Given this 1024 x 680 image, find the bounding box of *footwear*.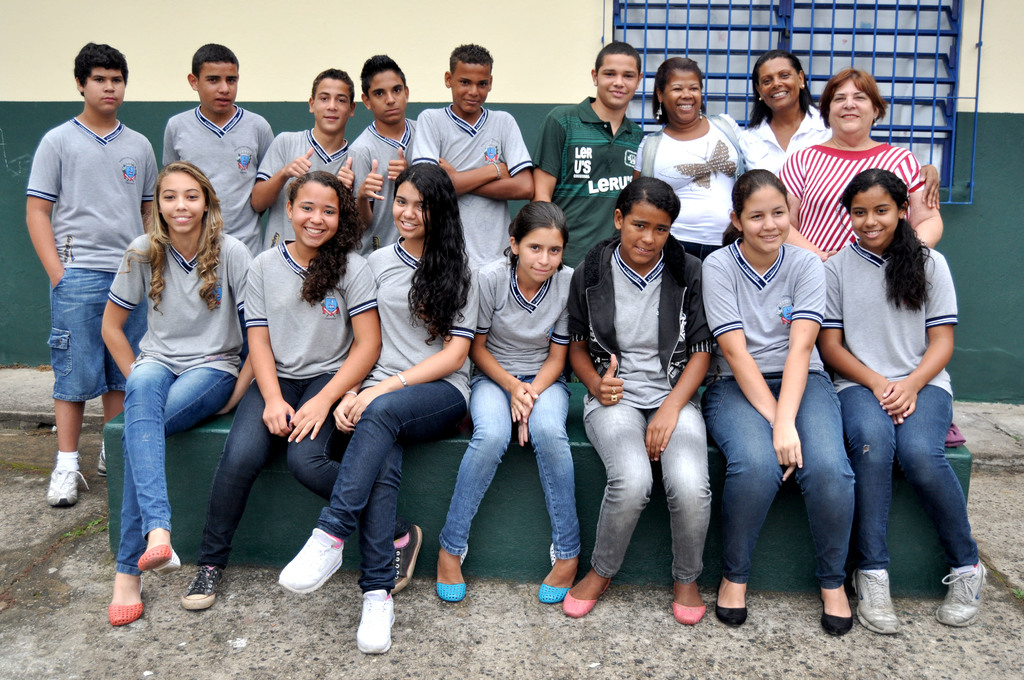
locate(47, 467, 88, 510).
